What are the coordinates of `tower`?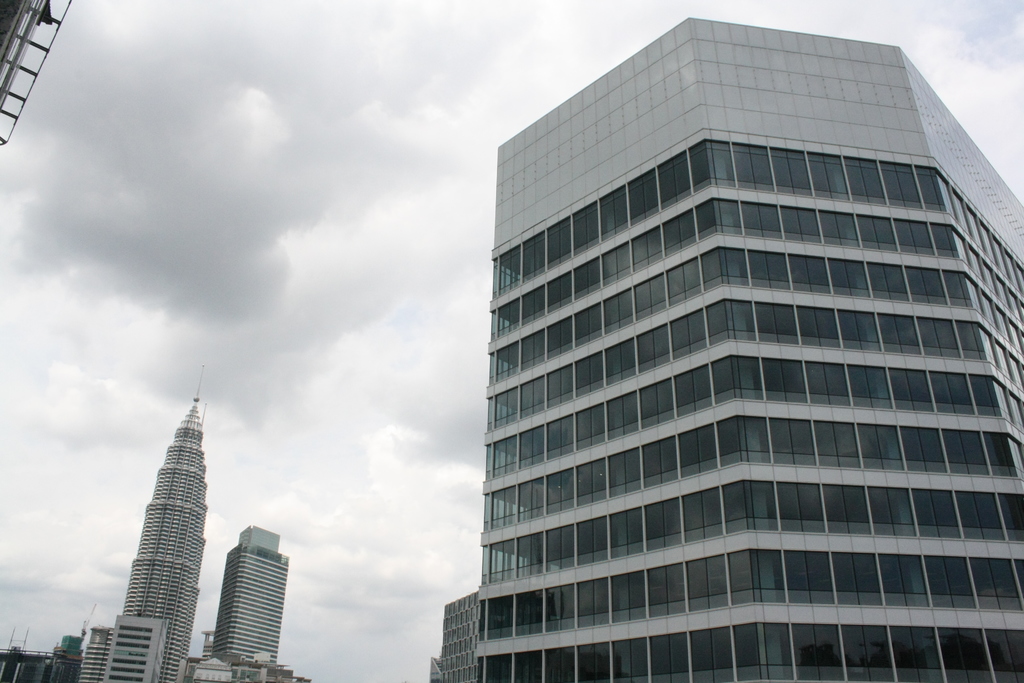
x1=0 y1=4 x2=61 y2=149.
